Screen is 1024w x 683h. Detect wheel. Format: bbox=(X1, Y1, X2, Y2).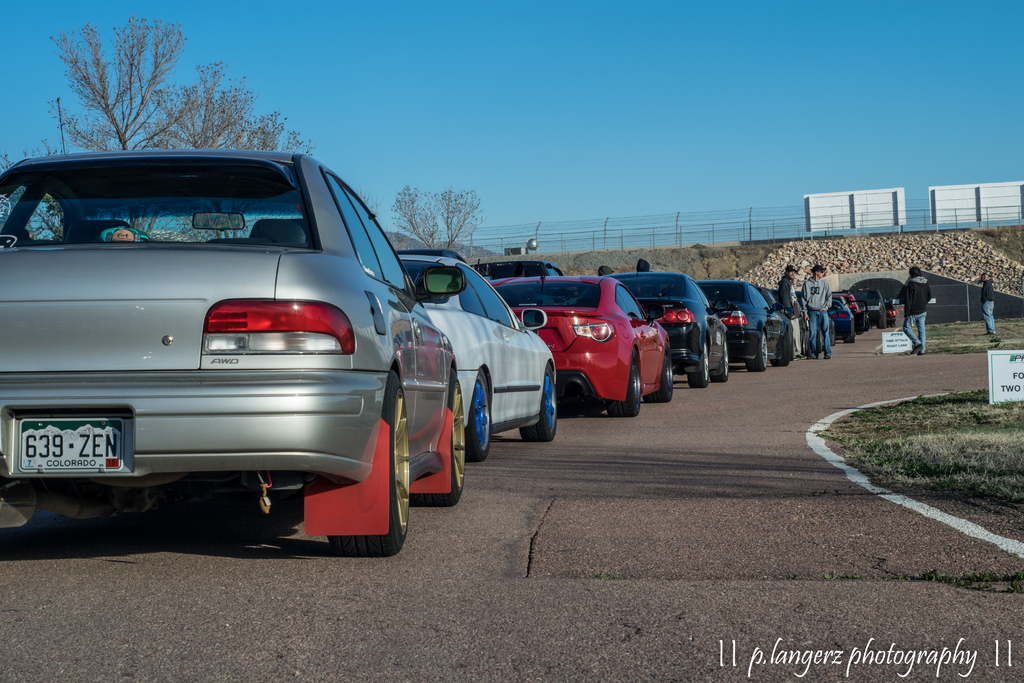
bbox=(711, 338, 726, 381).
